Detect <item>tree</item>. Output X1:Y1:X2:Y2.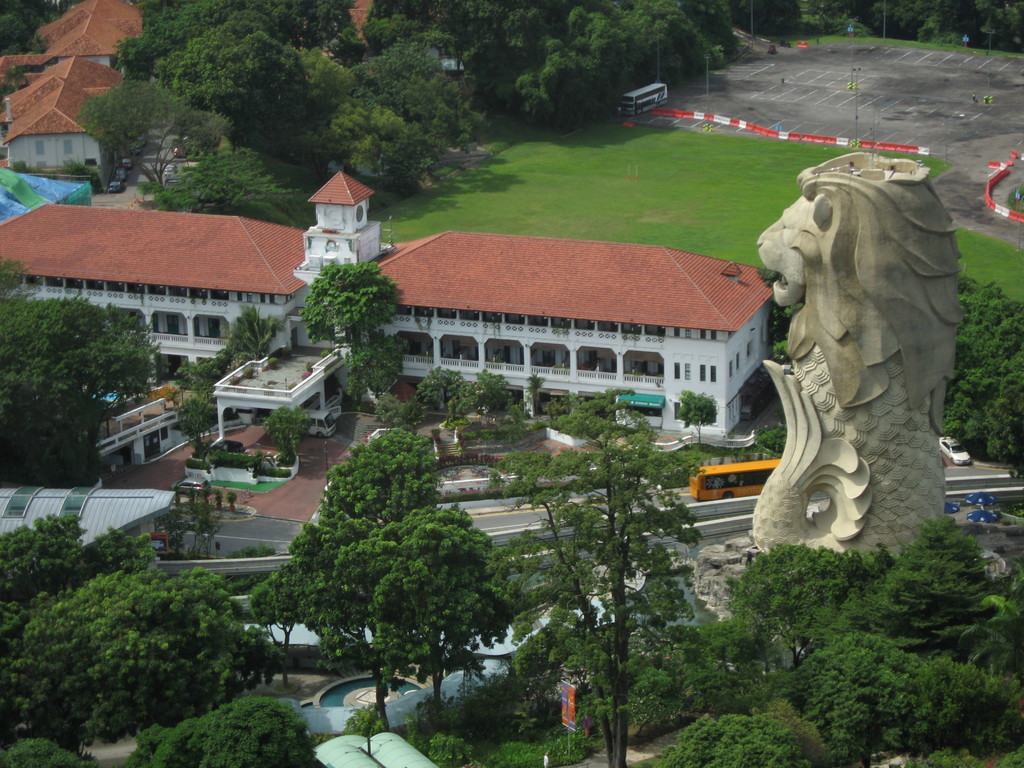
408:362:474:426.
